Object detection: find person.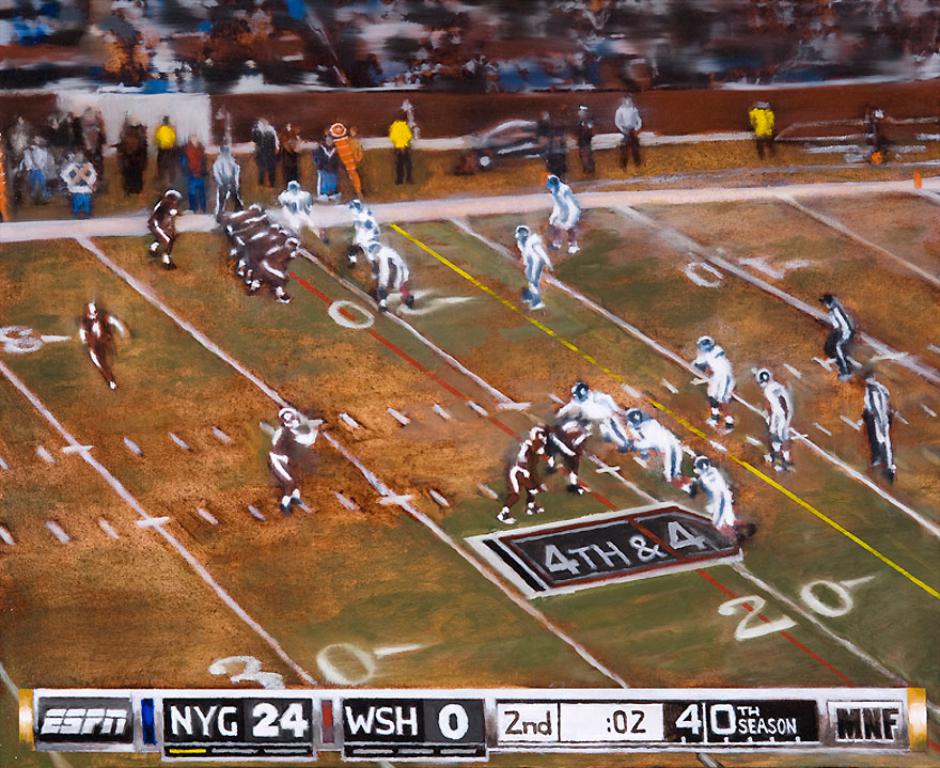
Rect(501, 428, 555, 526).
